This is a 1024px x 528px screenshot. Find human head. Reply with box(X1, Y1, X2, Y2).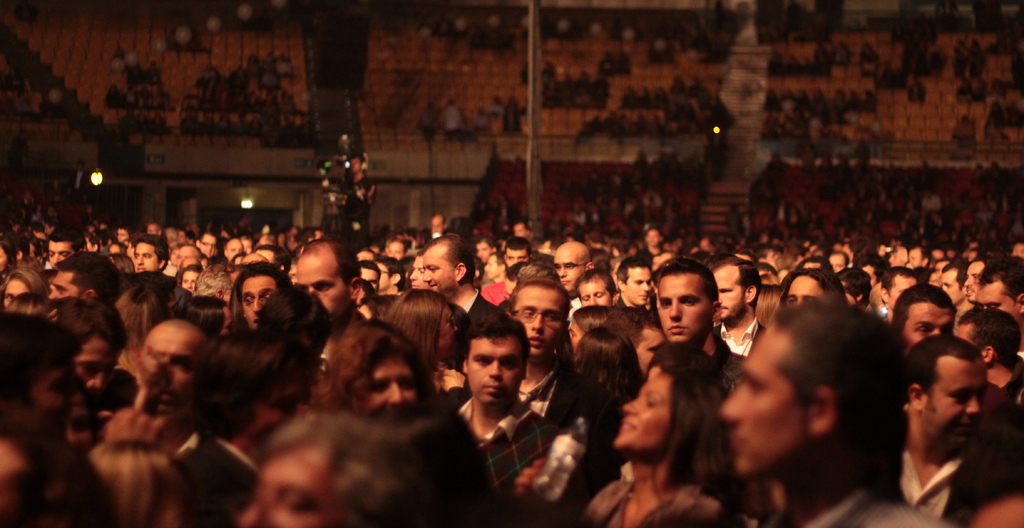
box(111, 253, 136, 273).
